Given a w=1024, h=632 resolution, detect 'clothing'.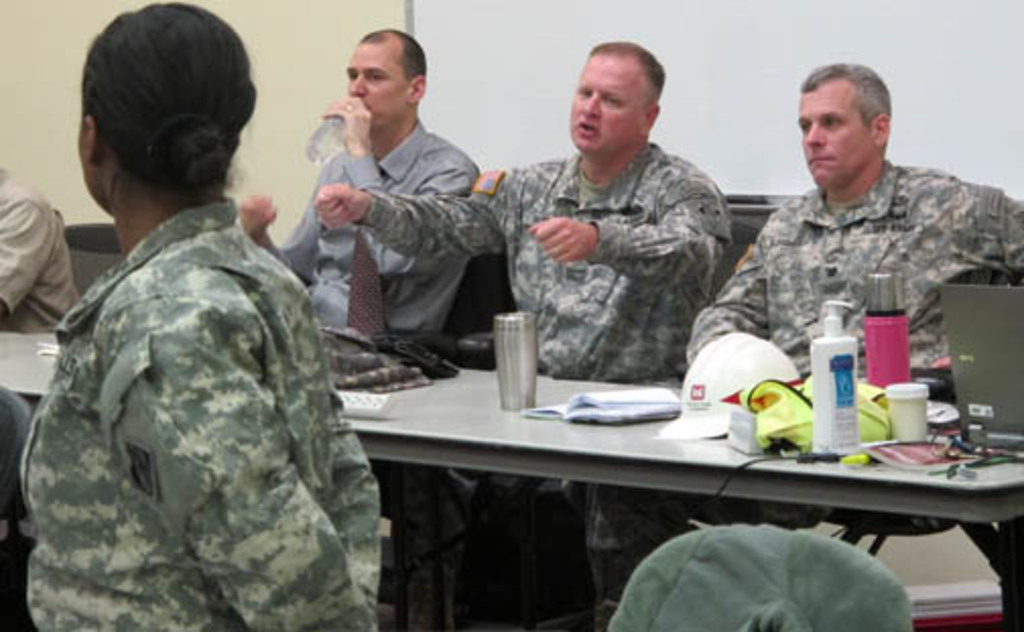
<bbox>280, 110, 488, 339</bbox>.
